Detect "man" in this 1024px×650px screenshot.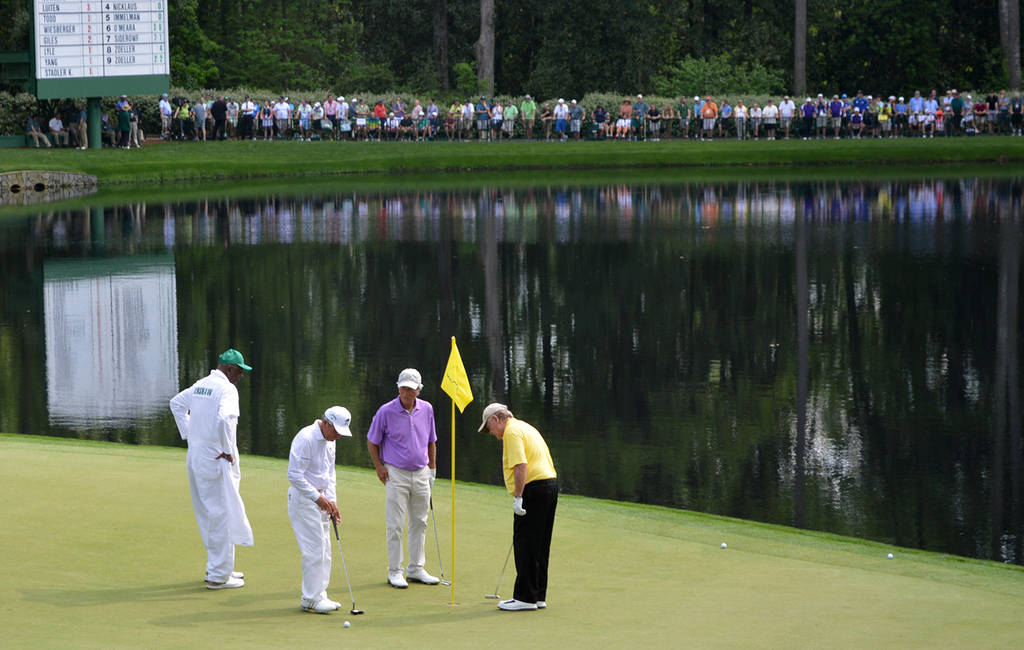
Detection: BBox(82, 107, 86, 145).
